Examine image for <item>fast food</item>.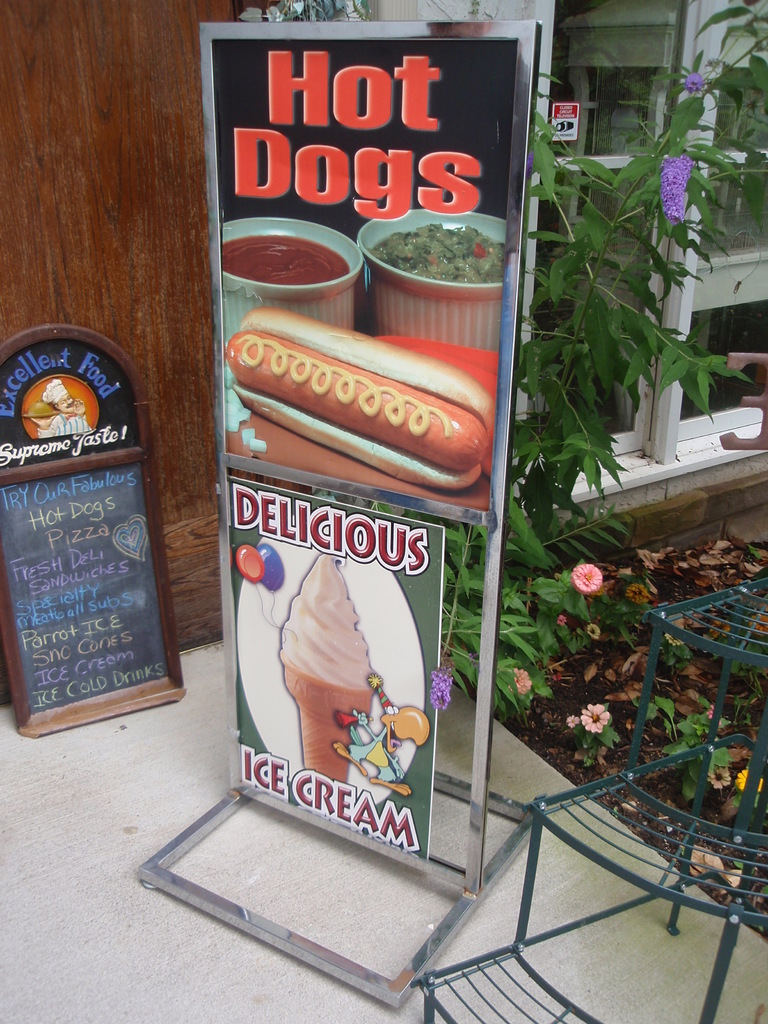
Examination result: <region>241, 296, 483, 491</region>.
